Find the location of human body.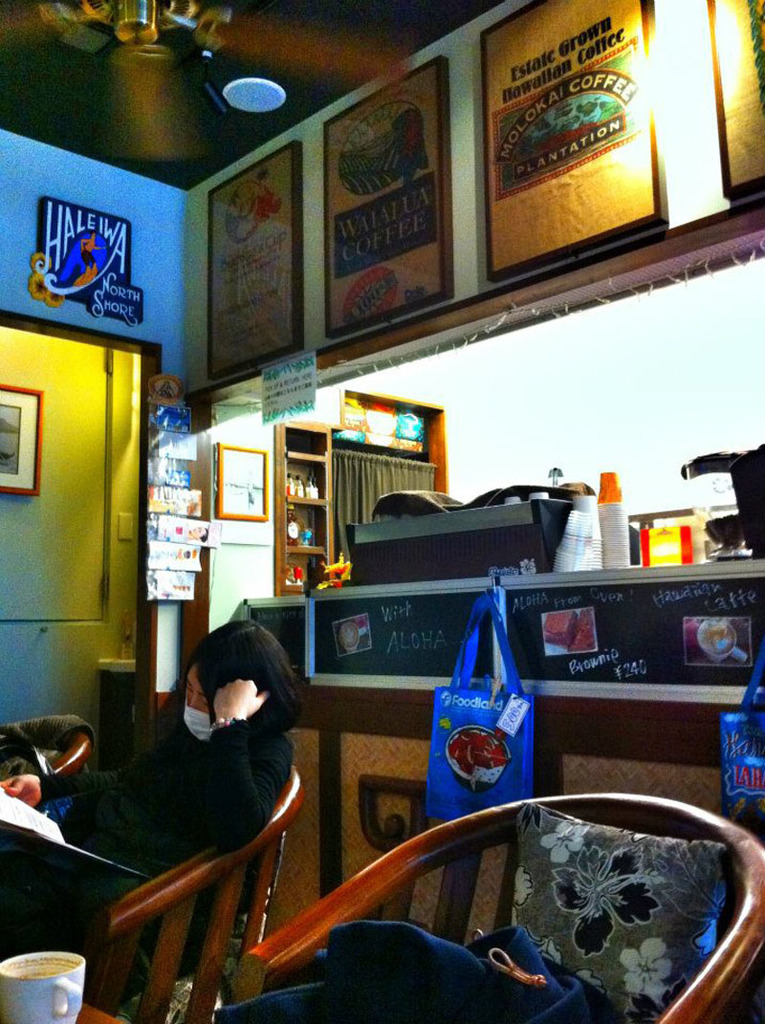
Location: select_region(13, 621, 295, 839).
